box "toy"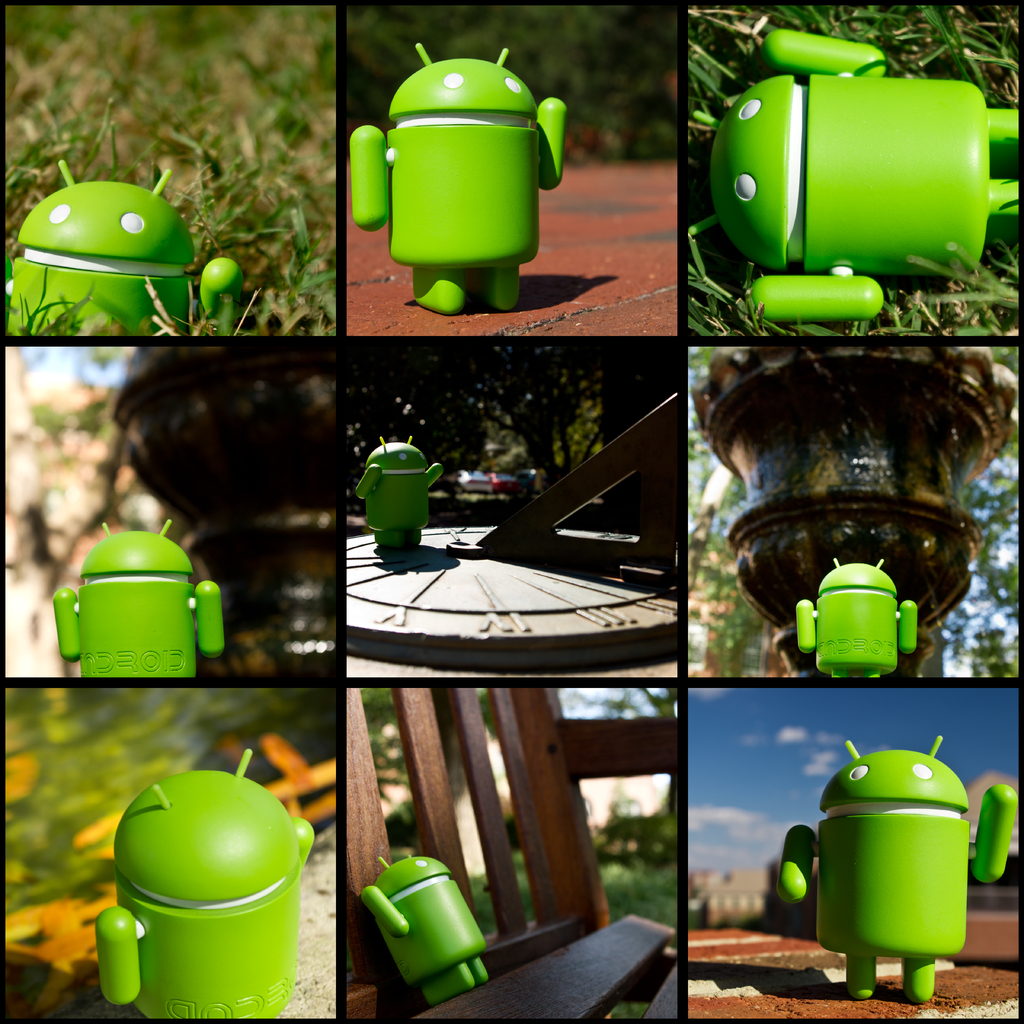
{"left": 339, "top": 38, "right": 572, "bottom": 318}
